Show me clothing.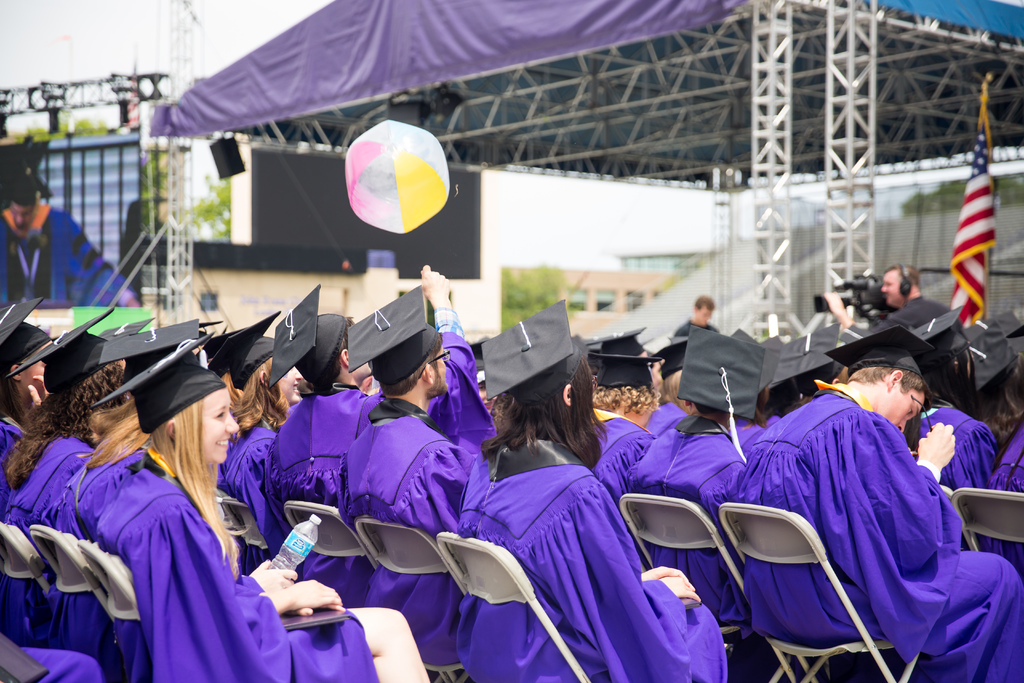
clothing is here: x1=267 y1=385 x2=390 y2=602.
